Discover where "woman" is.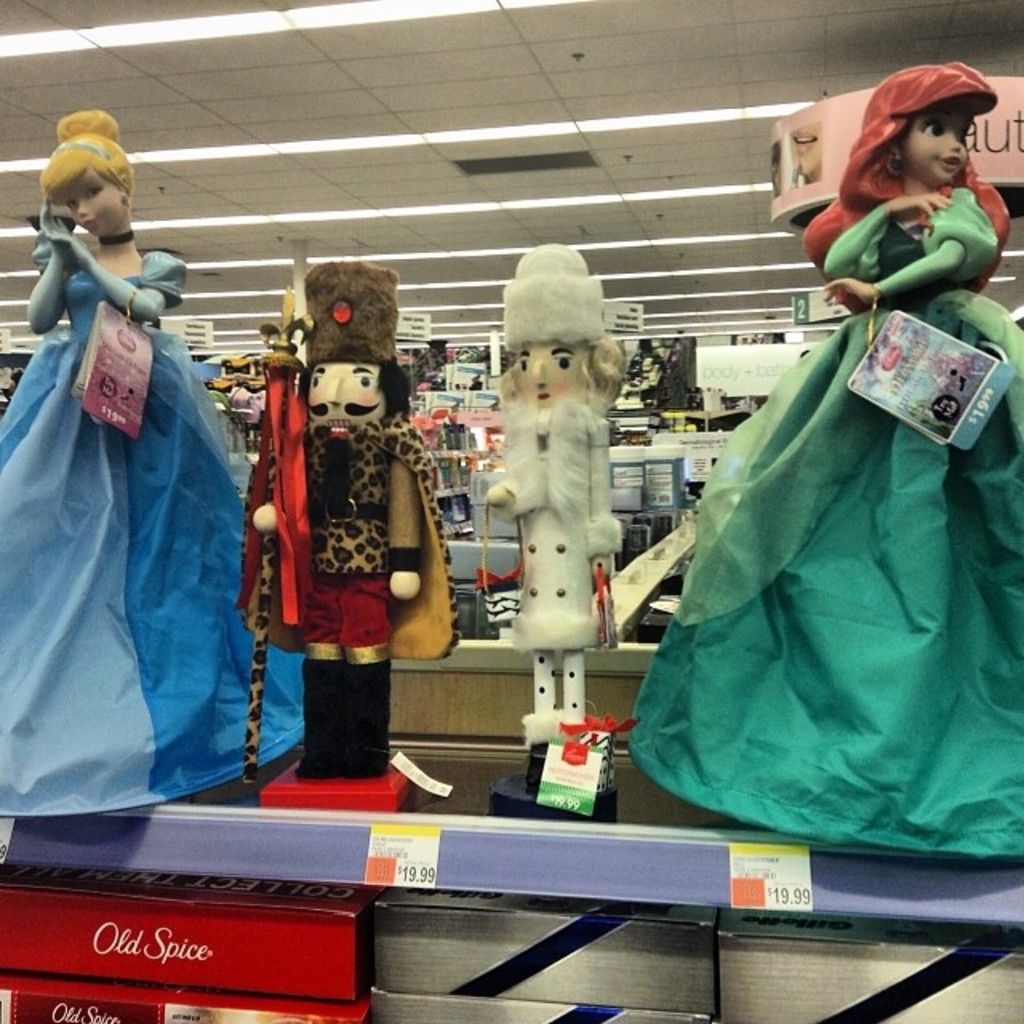
Discovered at BBox(622, 64, 1021, 853).
